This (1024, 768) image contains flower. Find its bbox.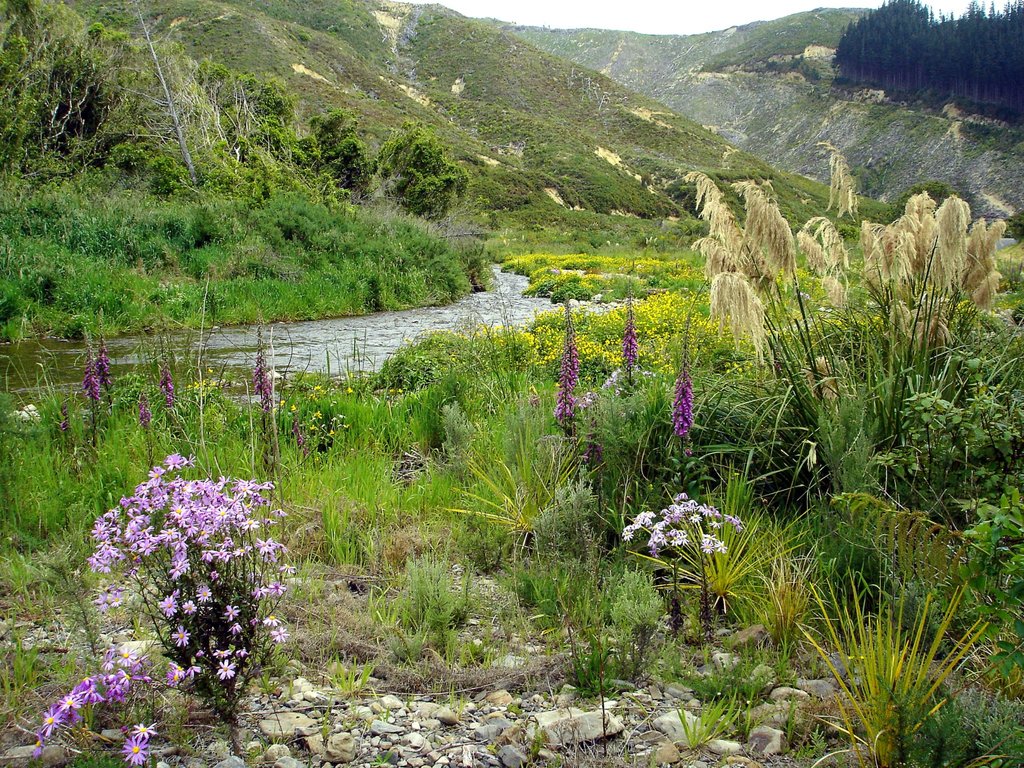
<box>122,736,161,767</box>.
